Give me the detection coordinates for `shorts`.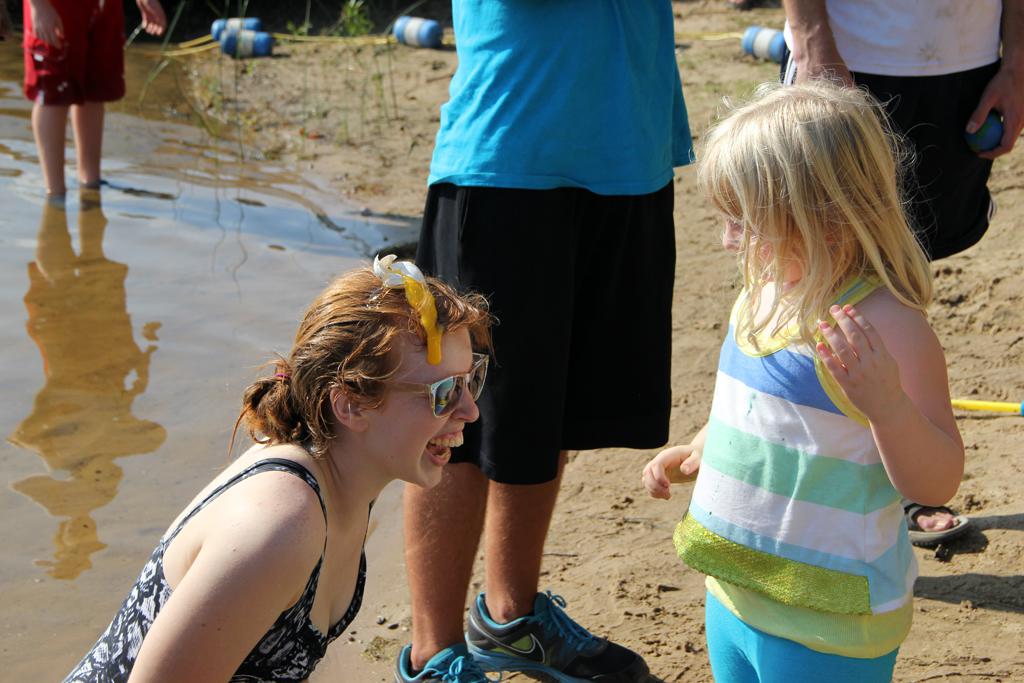
detection(26, 0, 123, 96).
